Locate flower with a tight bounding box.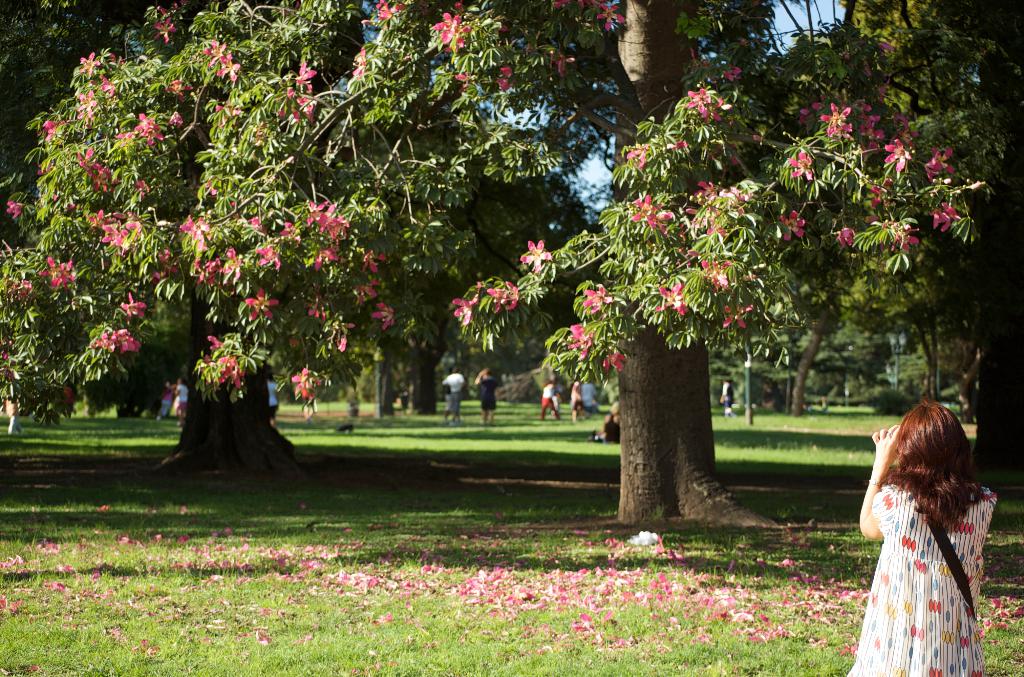
box=[355, 278, 378, 307].
